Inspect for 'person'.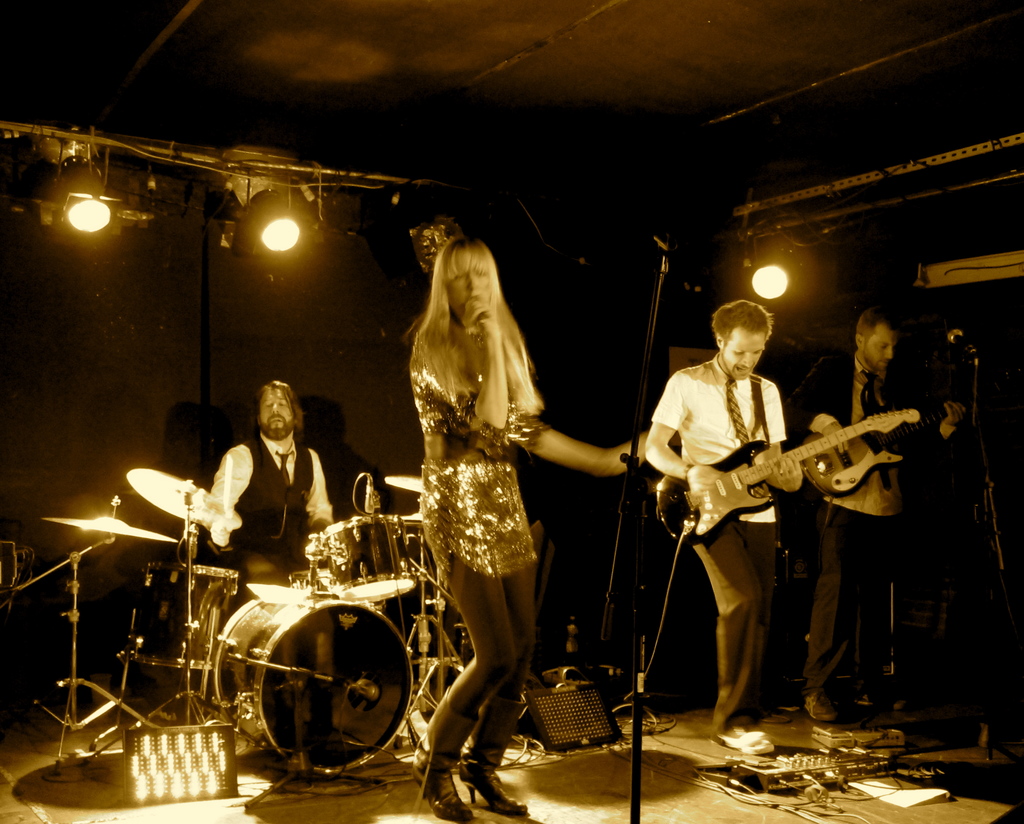
Inspection: detection(791, 302, 971, 727).
